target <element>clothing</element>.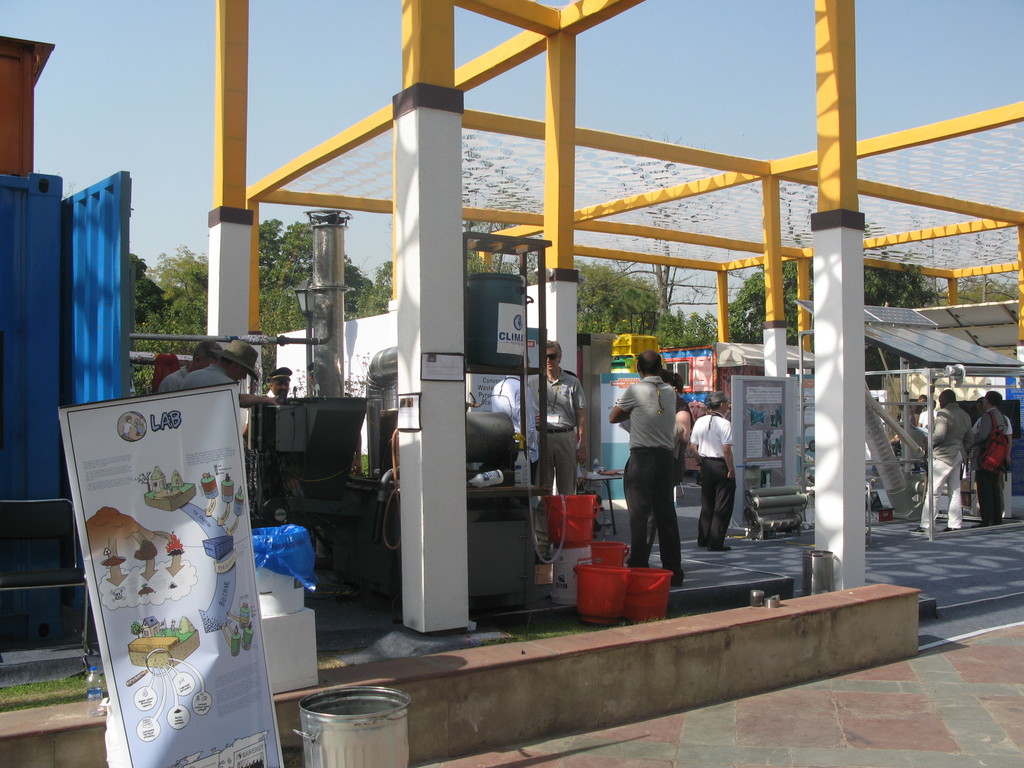
Target region: (x1=914, y1=399, x2=972, y2=532).
